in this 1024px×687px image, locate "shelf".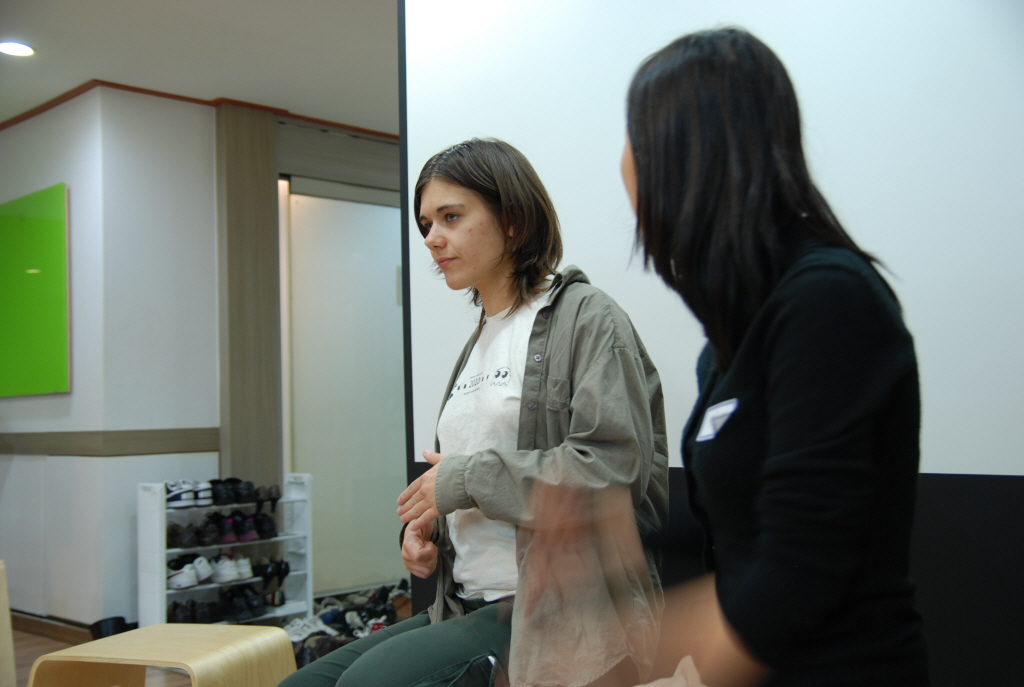
Bounding box: bbox=[157, 606, 319, 682].
